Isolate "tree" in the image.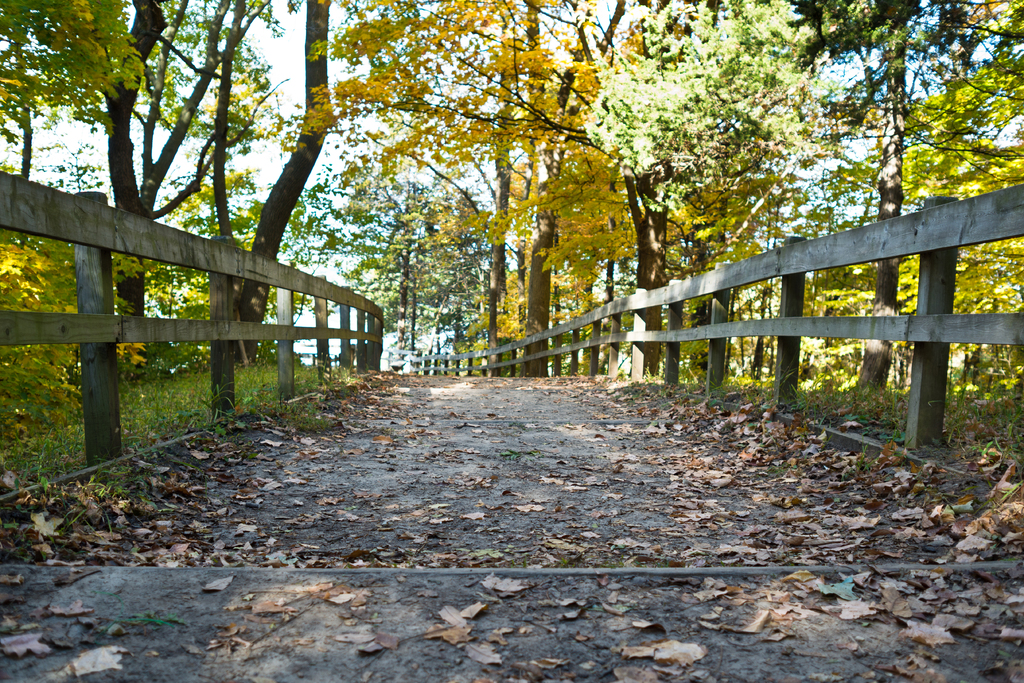
Isolated region: [x1=801, y1=0, x2=1023, y2=397].
